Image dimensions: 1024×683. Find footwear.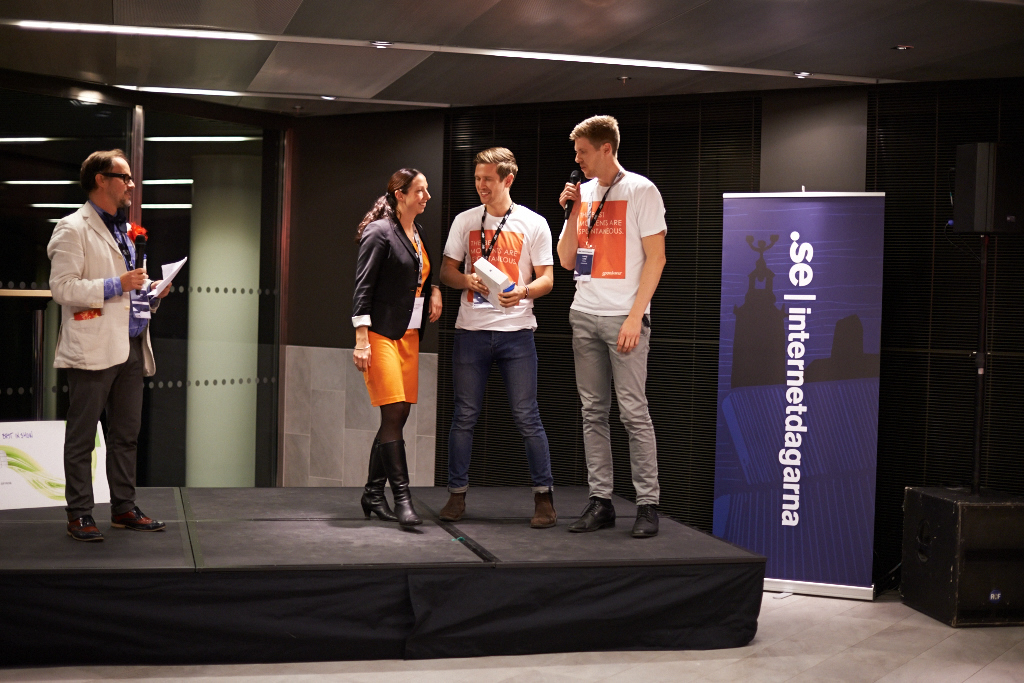
[x1=107, y1=495, x2=167, y2=535].
